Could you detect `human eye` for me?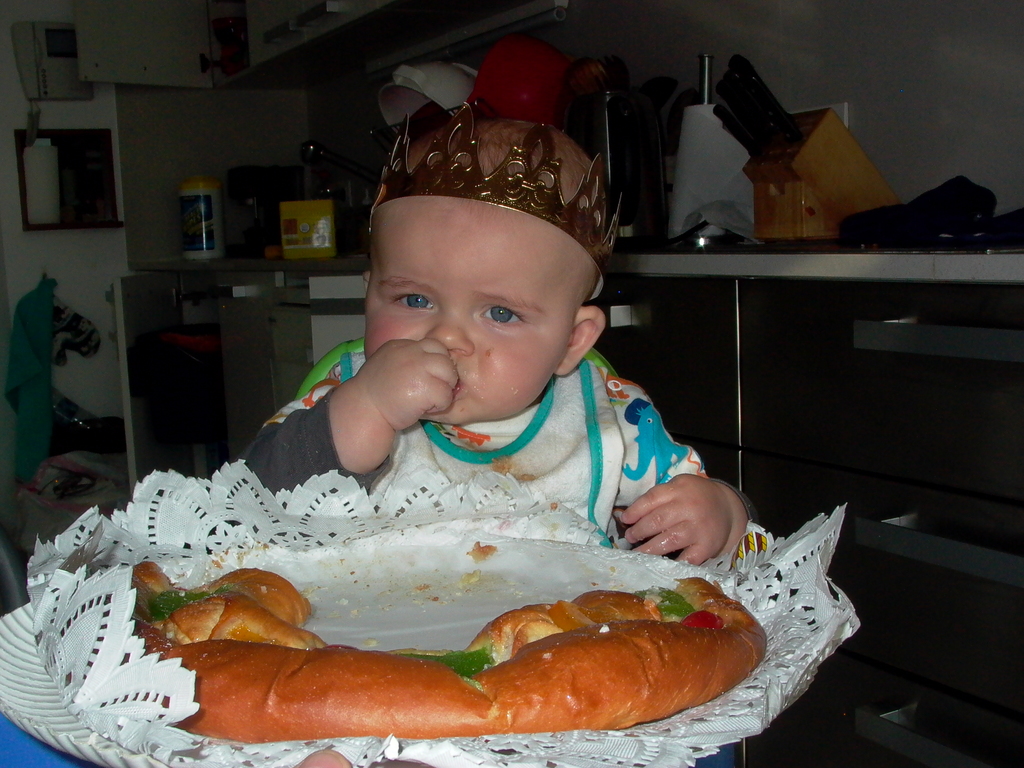
Detection result: bbox=(480, 303, 529, 329).
